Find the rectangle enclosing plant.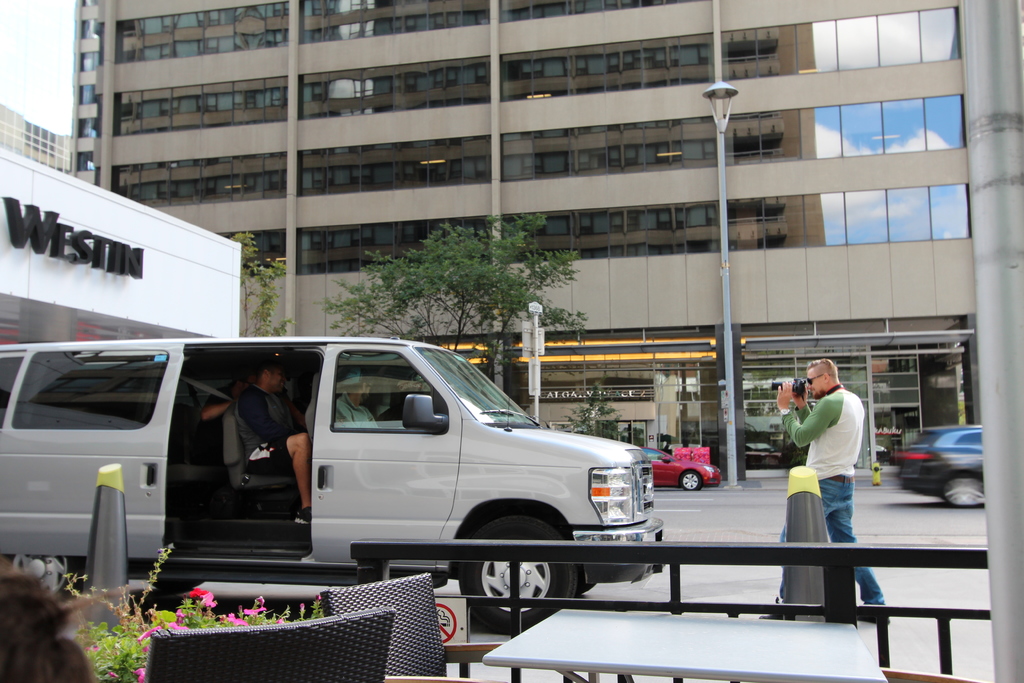
[left=58, top=543, right=339, bottom=682].
